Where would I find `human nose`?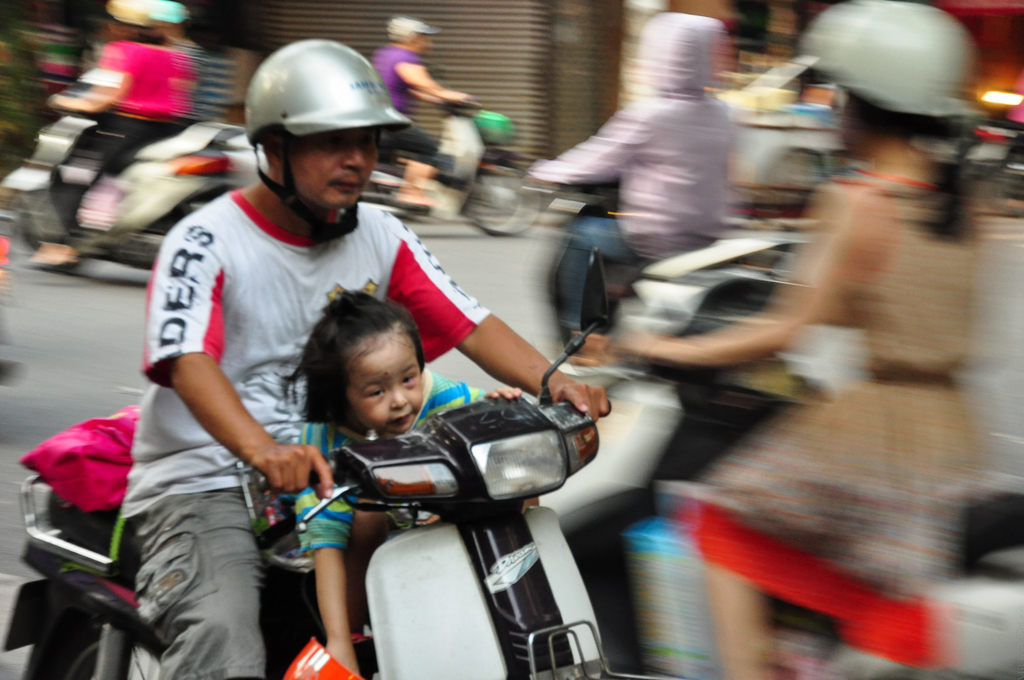
At bbox=(343, 143, 368, 170).
